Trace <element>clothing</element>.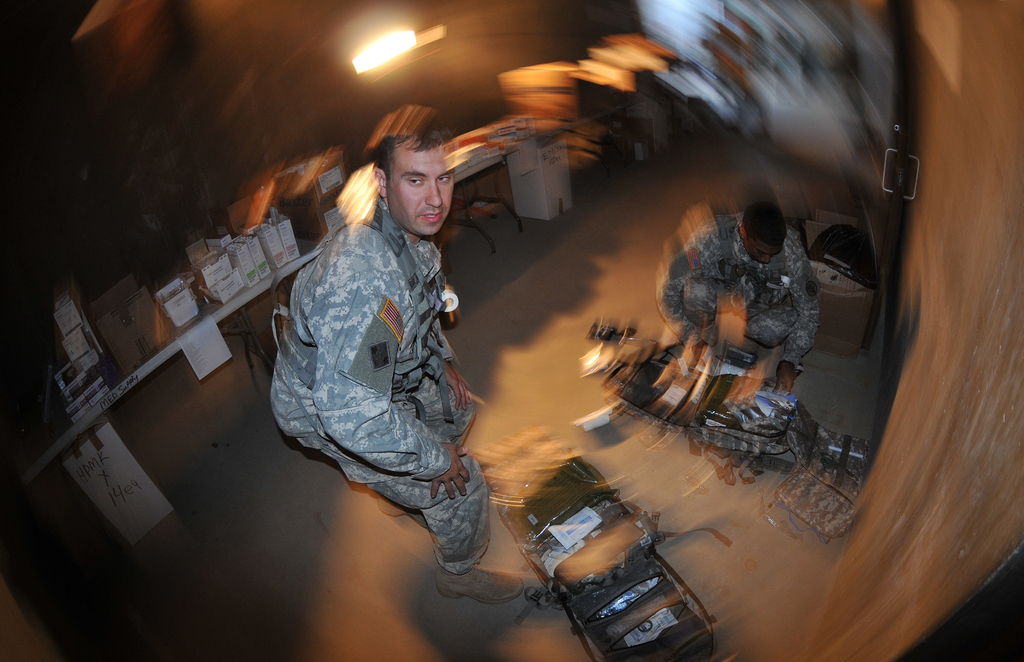
Traced to BBox(262, 157, 490, 553).
